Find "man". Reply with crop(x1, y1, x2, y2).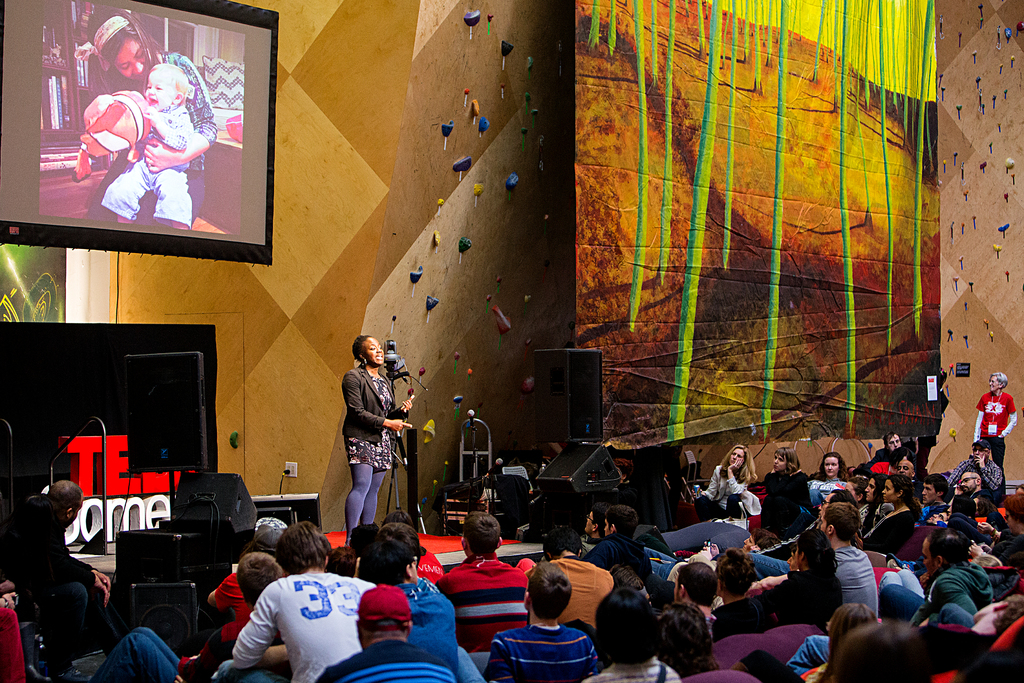
crop(946, 472, 996, 502).
